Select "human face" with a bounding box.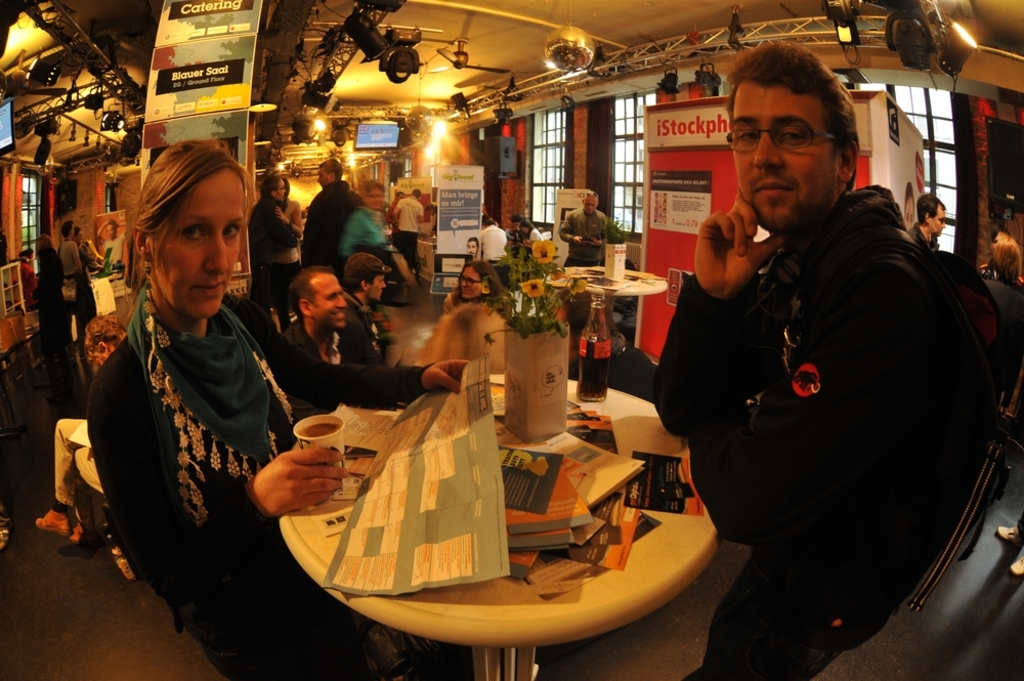
460 267 482 298.
